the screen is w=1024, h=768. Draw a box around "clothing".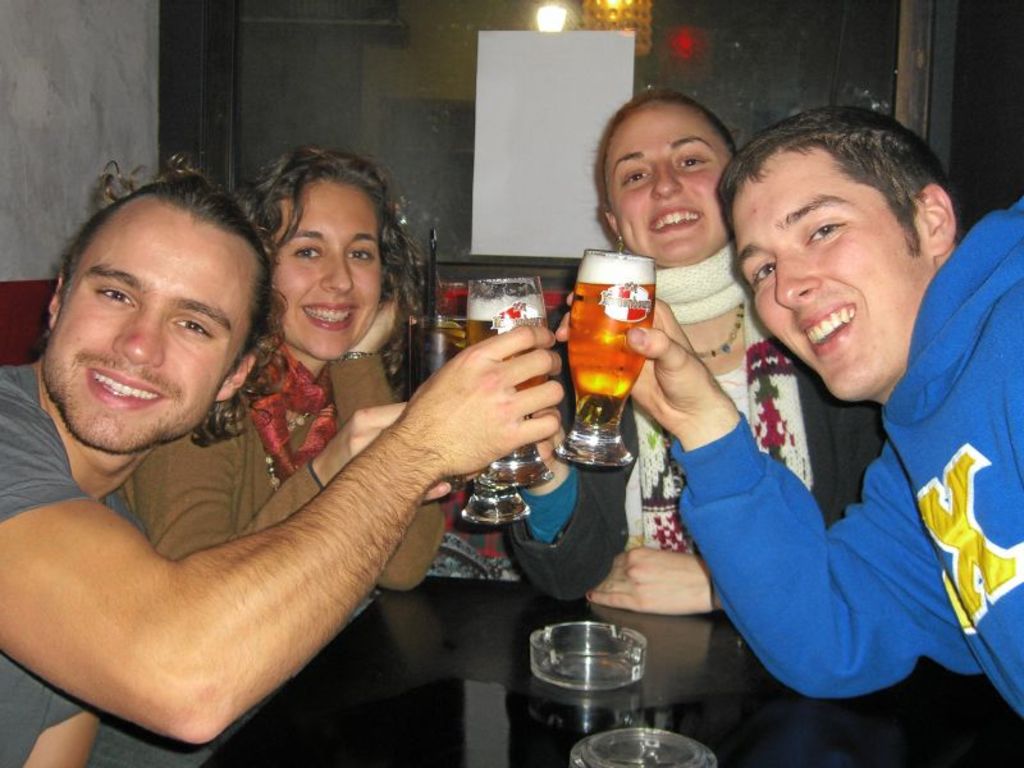
l=79, t=338, r=443, b=767.
